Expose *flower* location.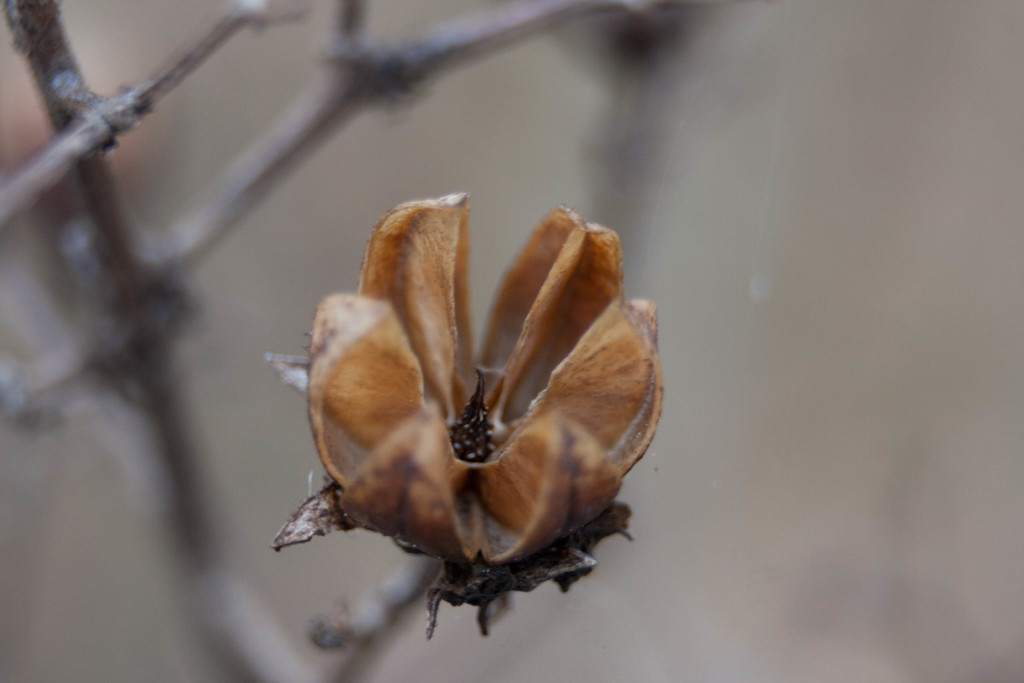
Exposed at [278, 205, 666, 598].
